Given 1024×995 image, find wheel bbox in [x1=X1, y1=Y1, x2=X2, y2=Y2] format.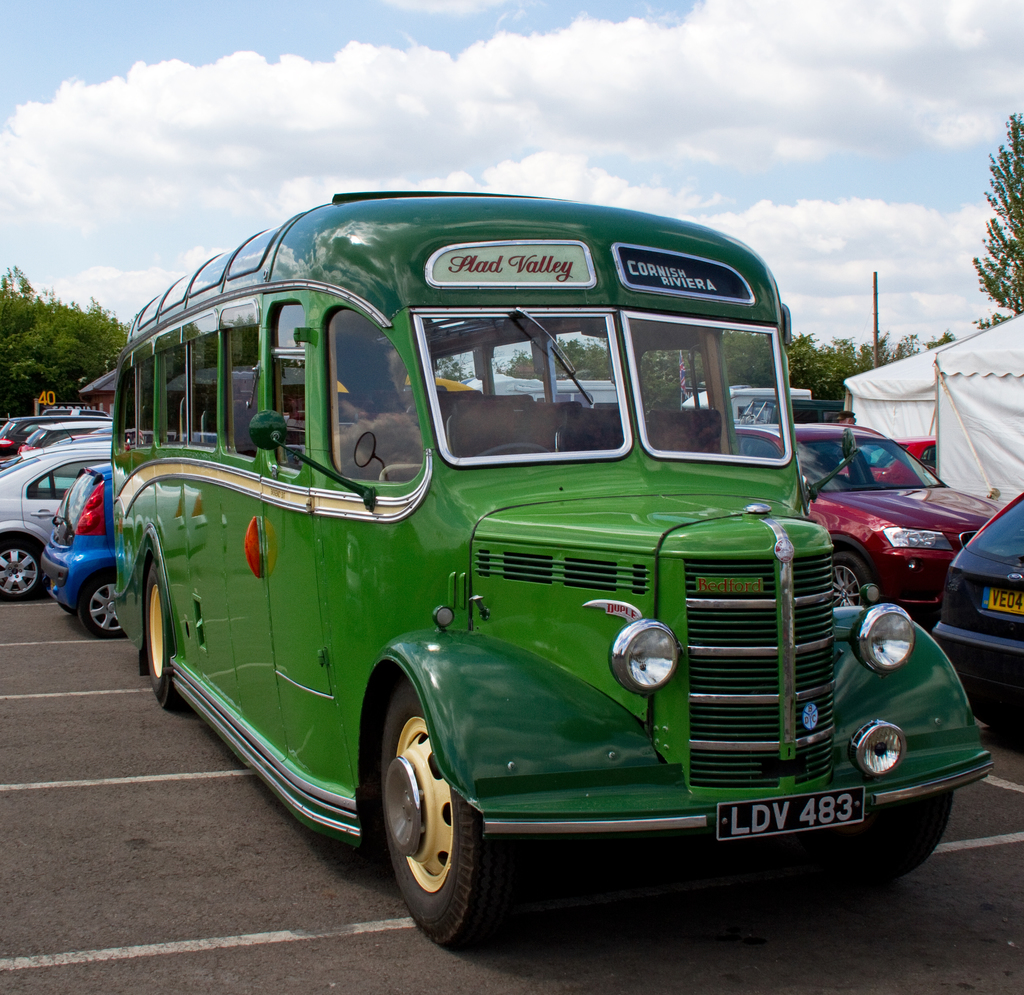
[x1=73, y1=572, x2=127, y2=640].
